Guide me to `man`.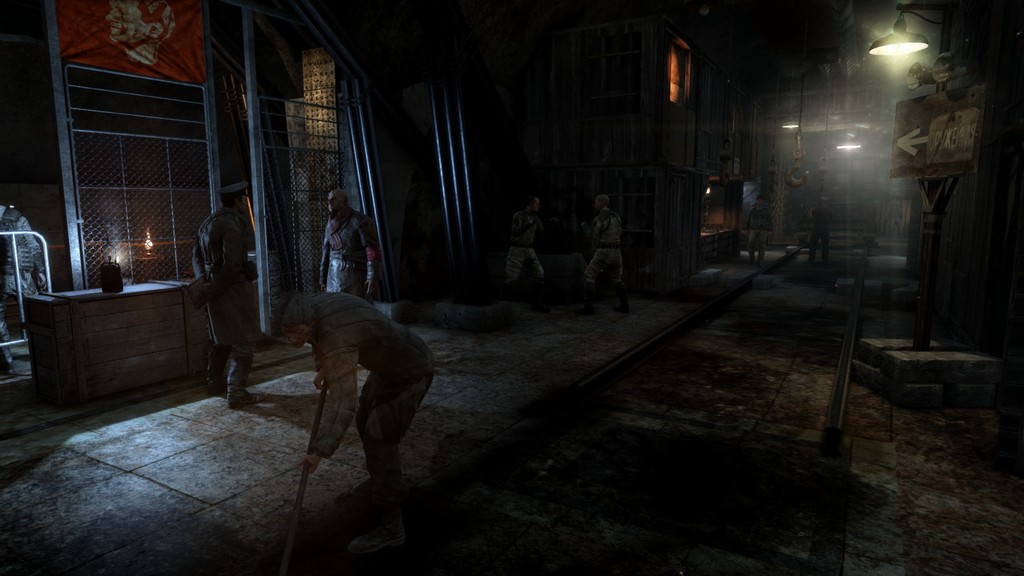
Guidance: bbox(188, 180, 257, 408).
